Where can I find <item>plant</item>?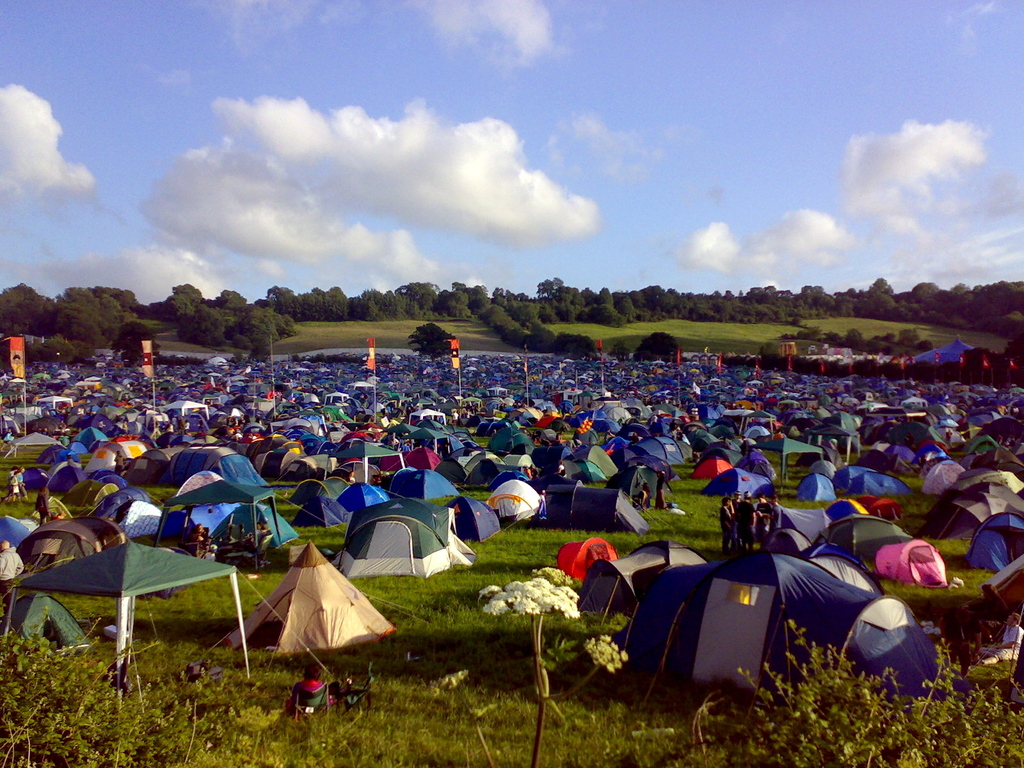
You can find it at detection(861, 442, 871, 453).
